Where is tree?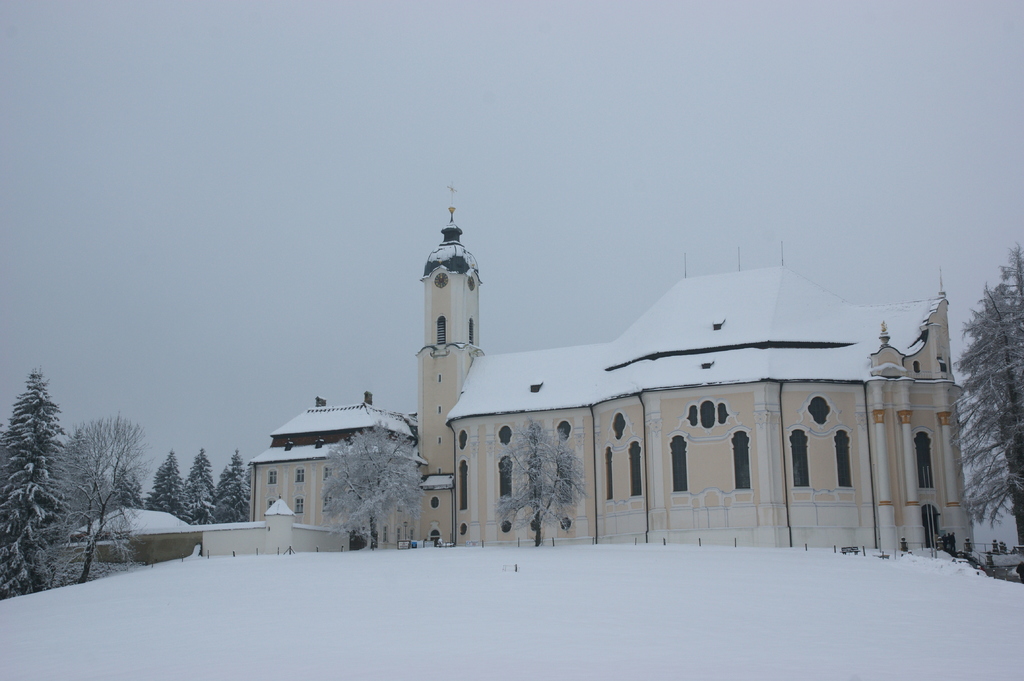
(0, 365, 75, 606).
